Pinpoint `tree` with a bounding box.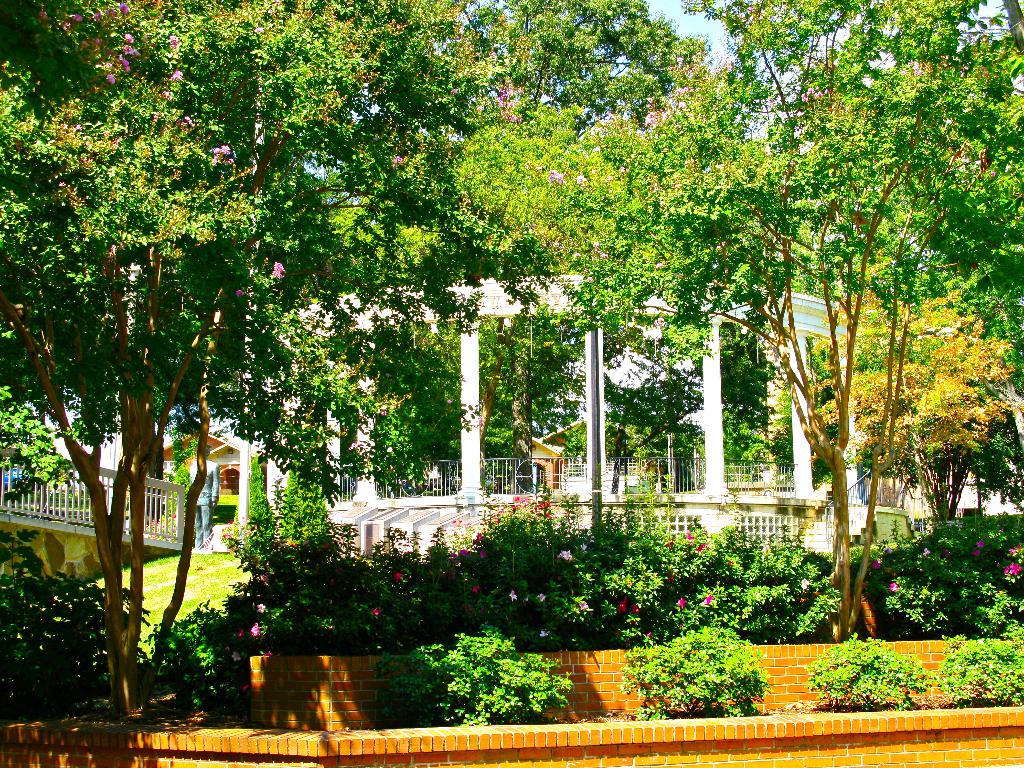
[left=789, top=266, right=1021, bottom=526].
